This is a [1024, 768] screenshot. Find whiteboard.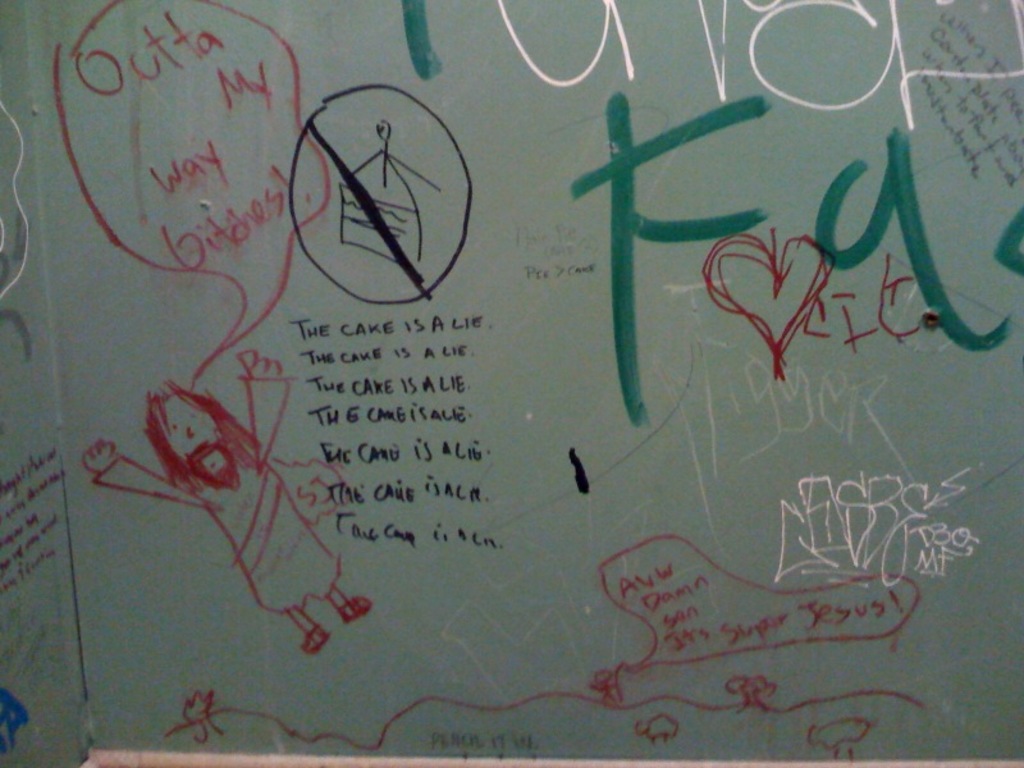
Bounding box: locate(0, 0, 1023, 767).
